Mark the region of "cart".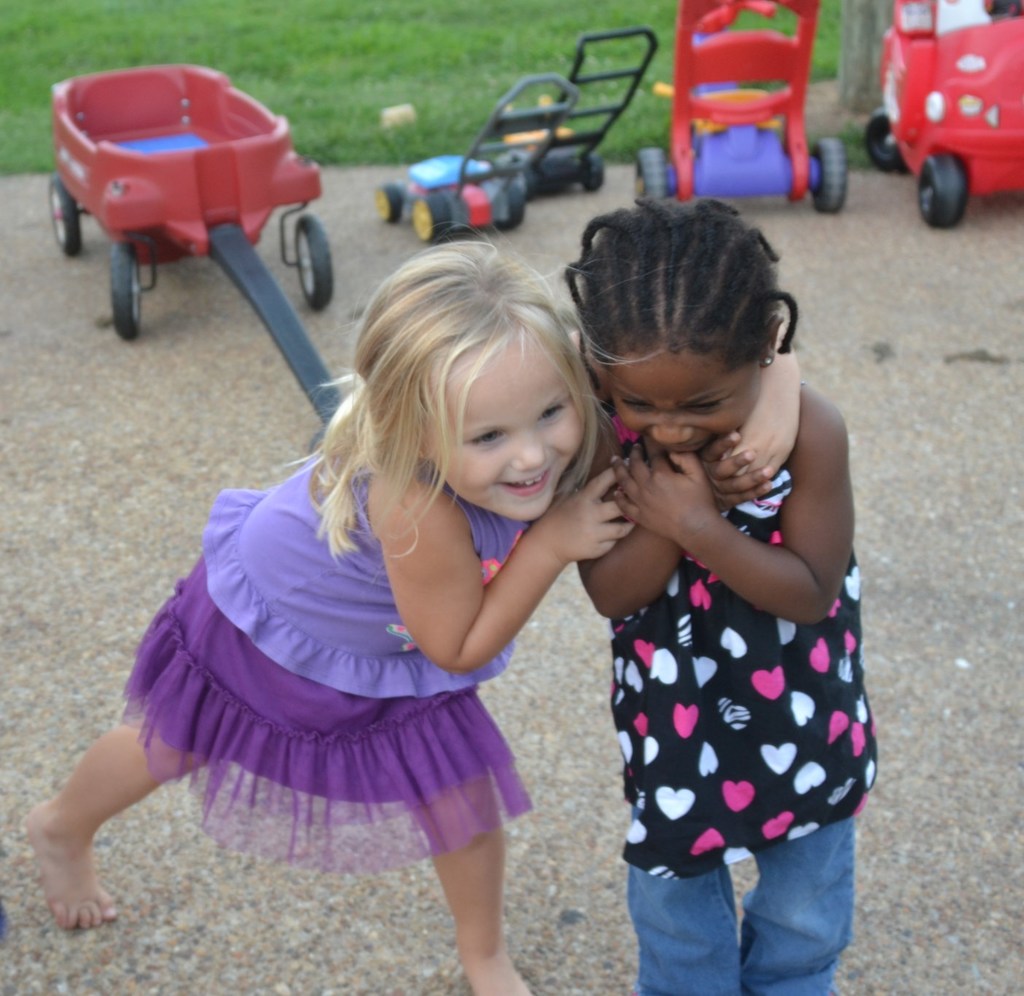
Region: 633, 0, 850, 215.
